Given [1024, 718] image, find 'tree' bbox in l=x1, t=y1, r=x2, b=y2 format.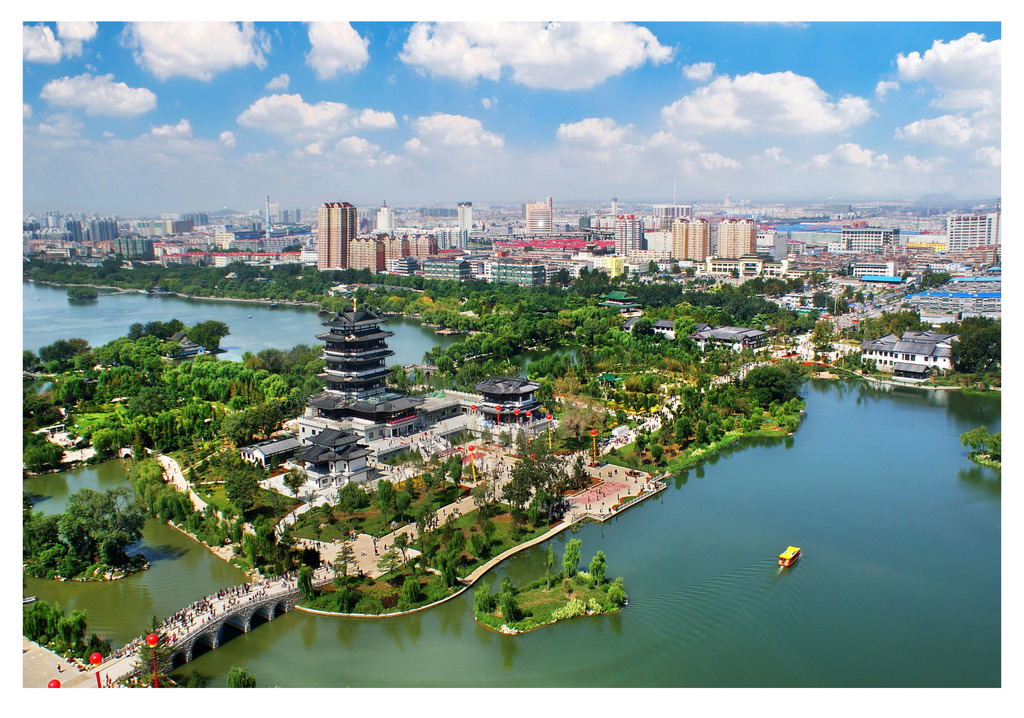
l=188, t=322, r=227, b=349.
